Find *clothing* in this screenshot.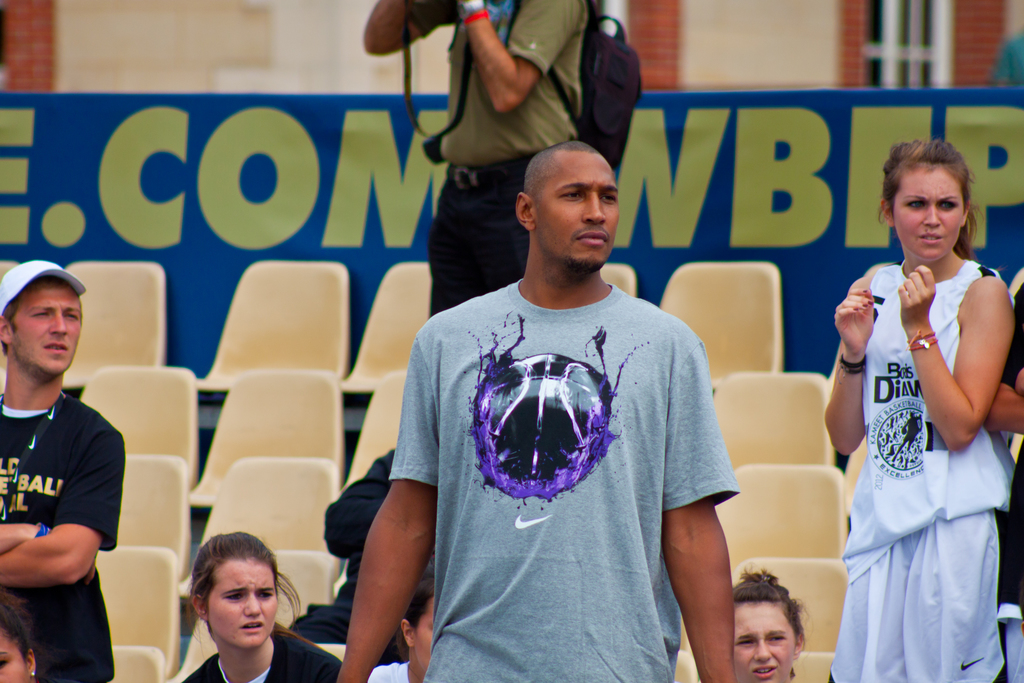
The bounding box for *clothing* is BBox(367, 661, 413, 682).
